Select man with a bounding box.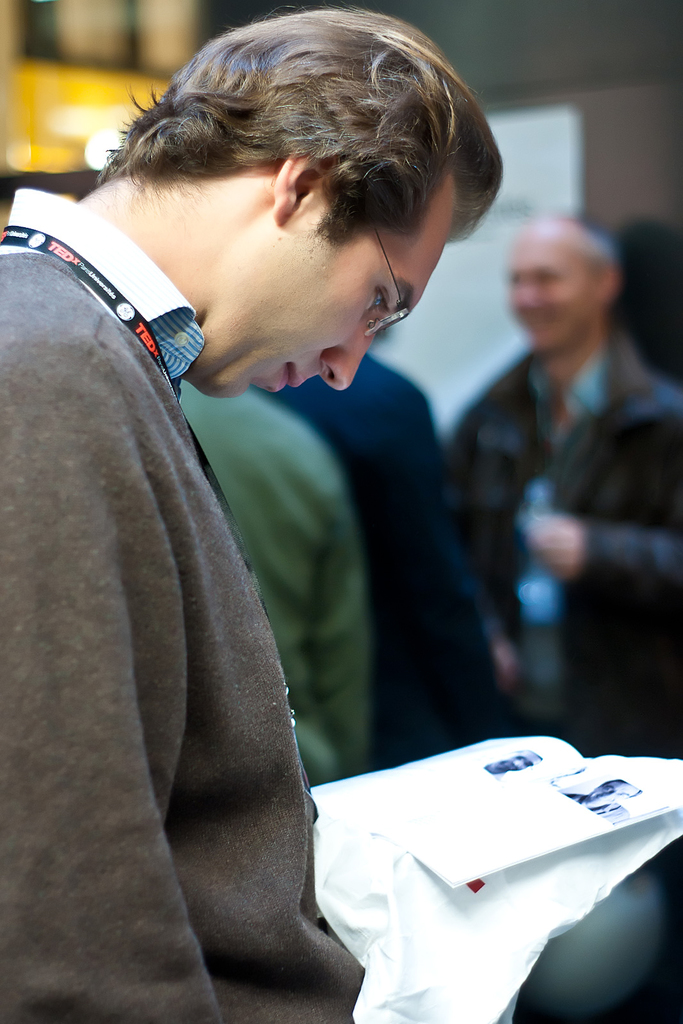
0,0,504,1023.
